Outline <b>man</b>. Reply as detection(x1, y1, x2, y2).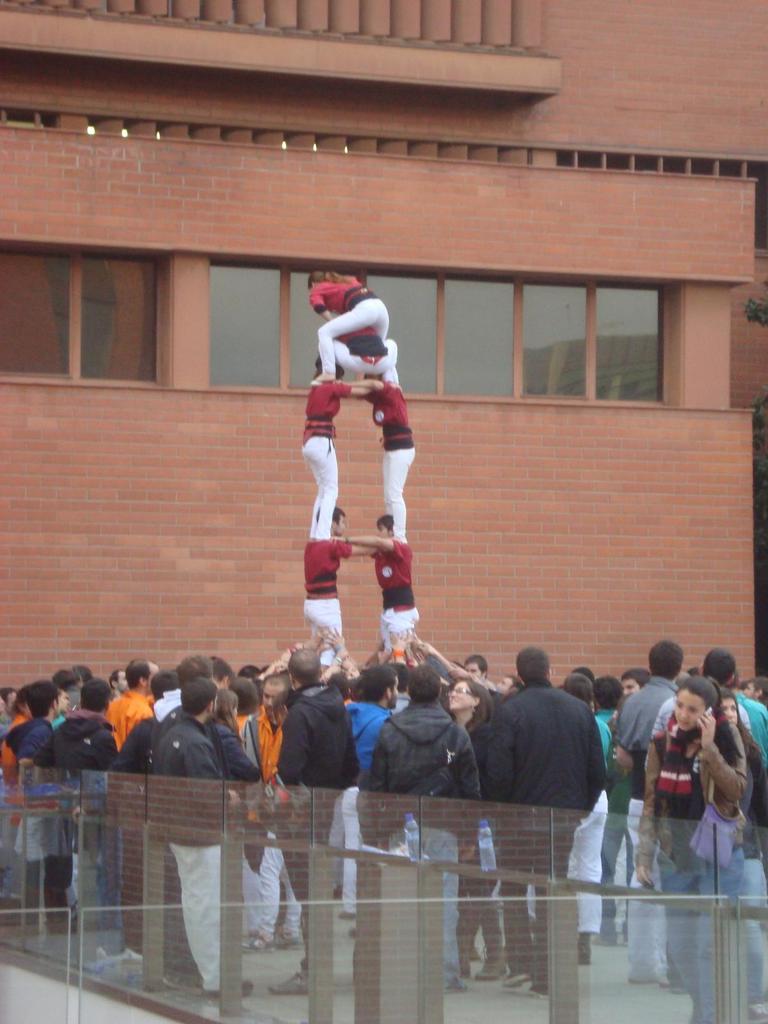
detection(304, 508, 377, 671).
